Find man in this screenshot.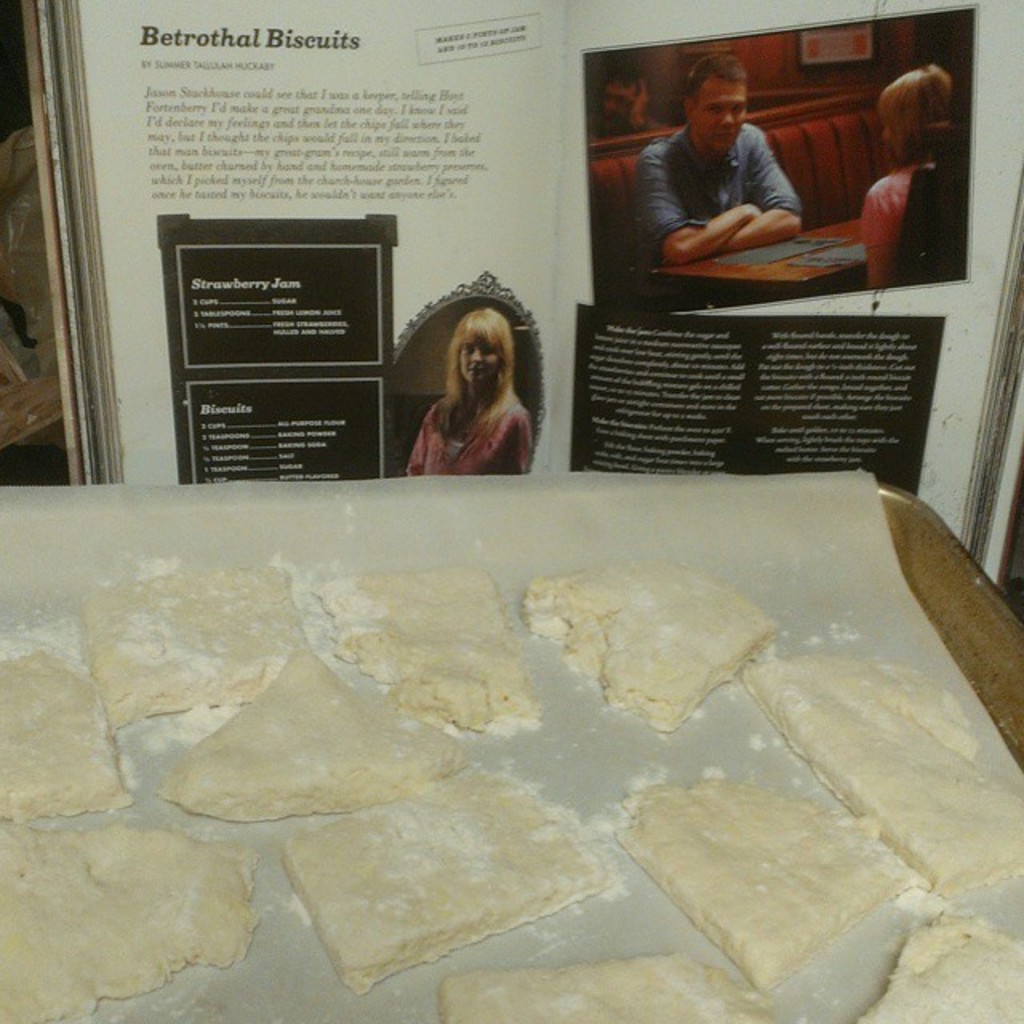
The bounding box for man is 590,61,672,146.
